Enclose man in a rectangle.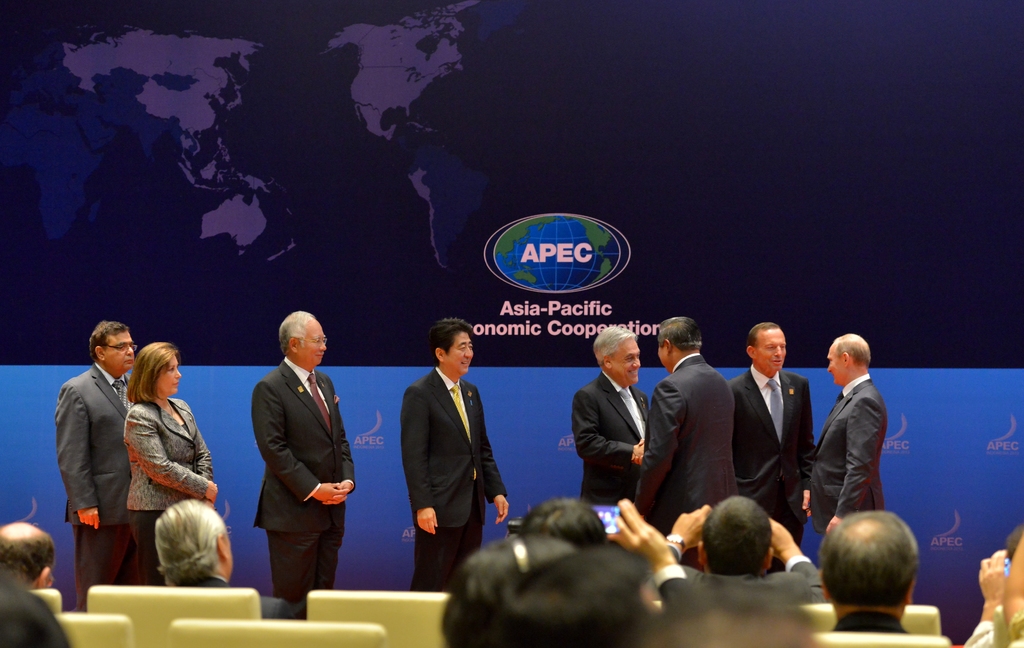
[819, 505, 924, 638].
